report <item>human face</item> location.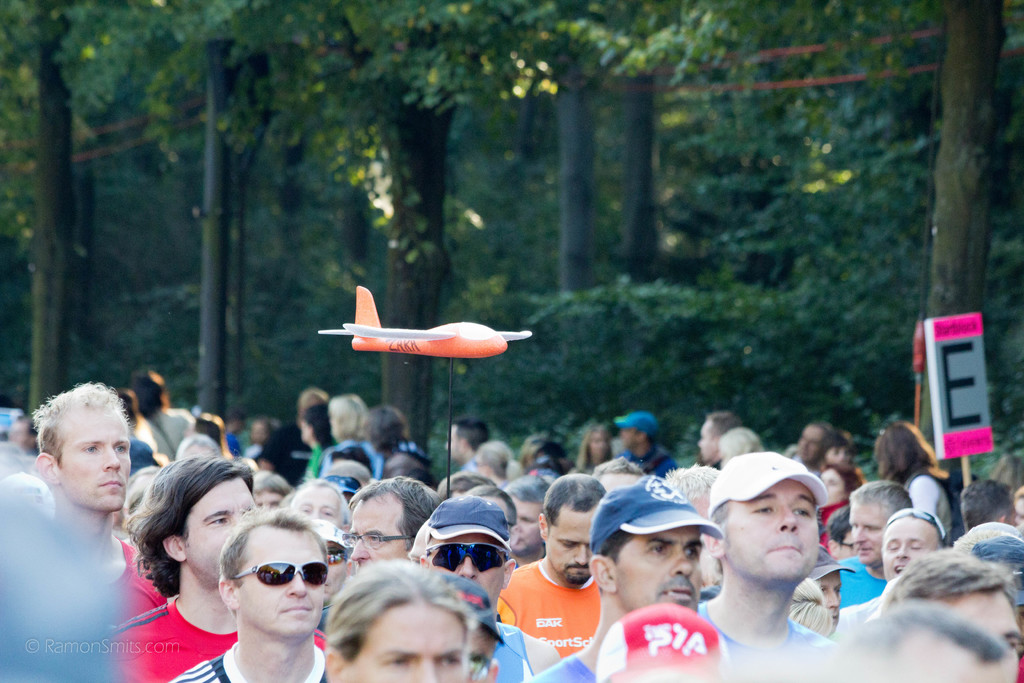
Report: left=515, top=502, right=544, bottom=550.
